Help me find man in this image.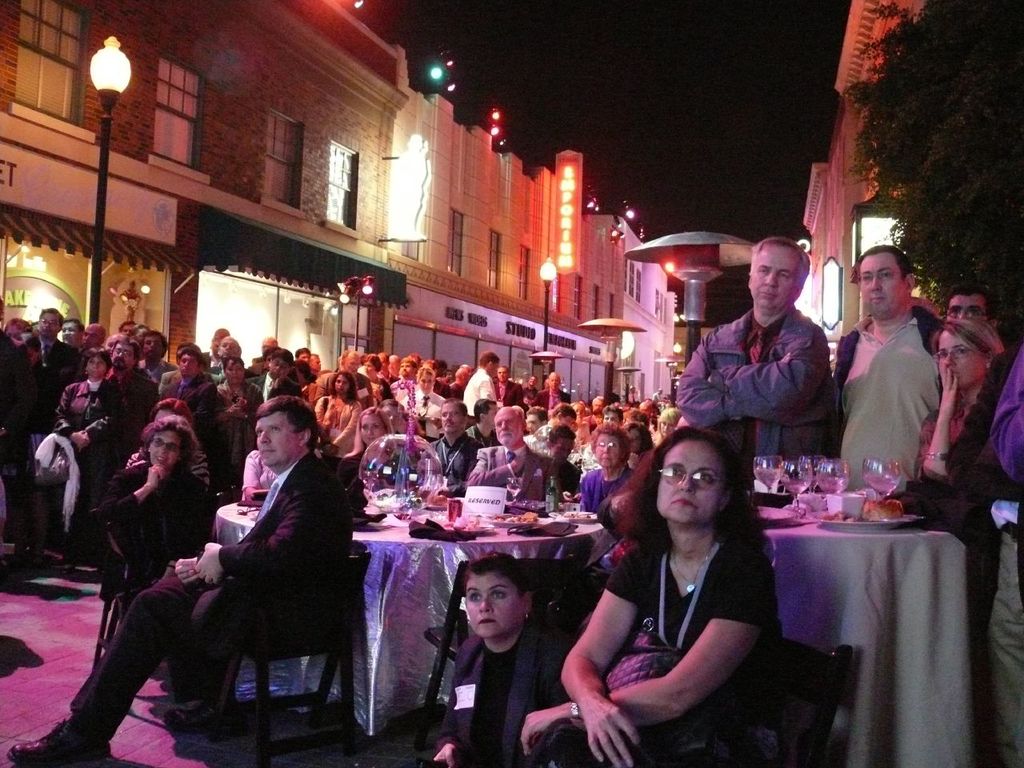
Found it: [left=830, top=242, right=946, bottom=494].
